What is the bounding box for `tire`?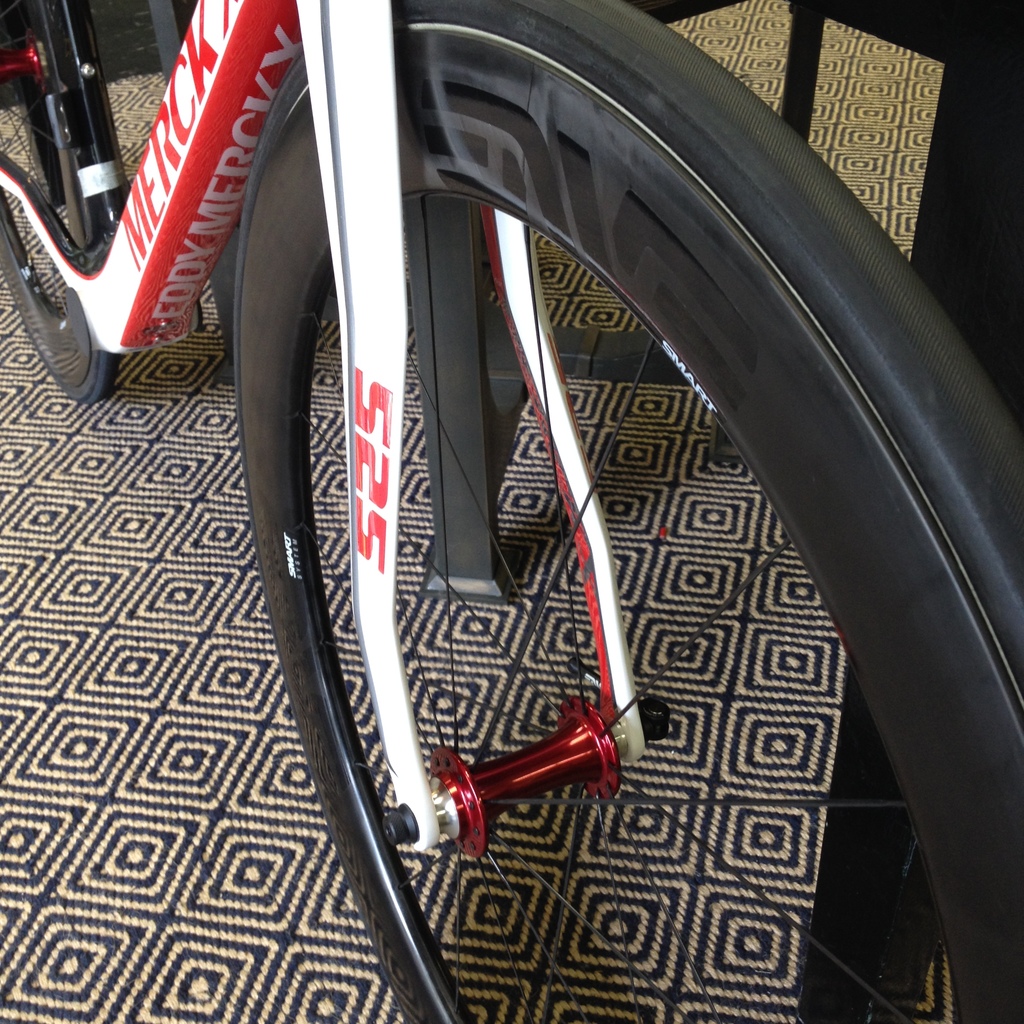
bbox=[0, 0, 120, 401].
